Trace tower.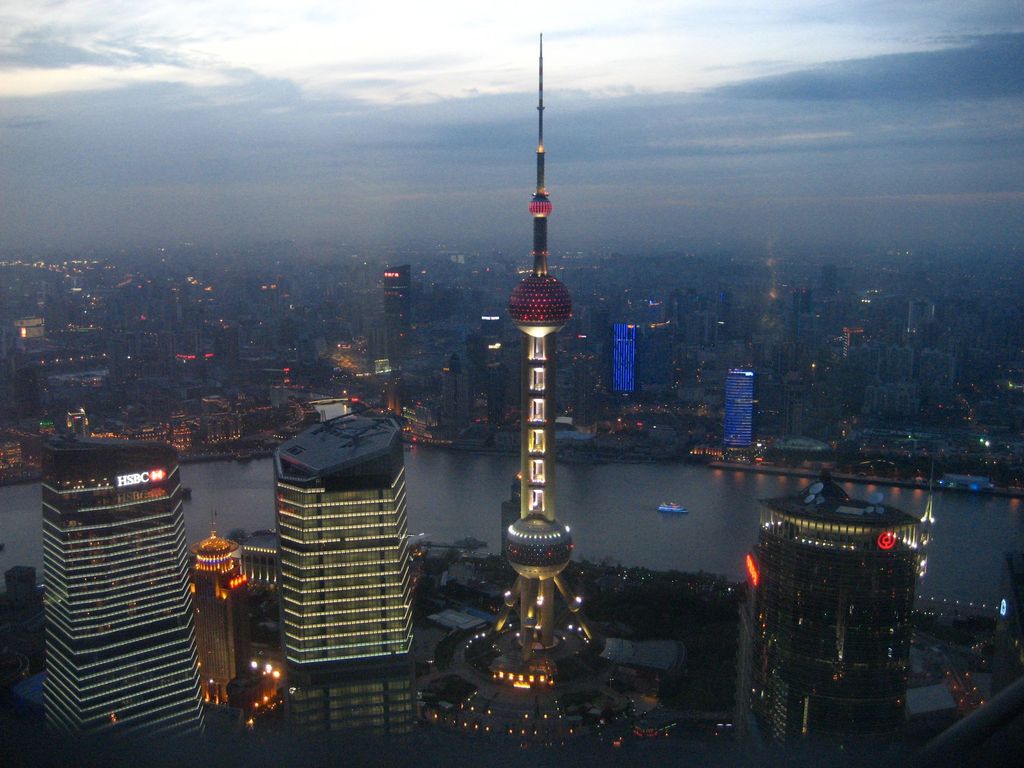
Traced to (422,26,631,766).
